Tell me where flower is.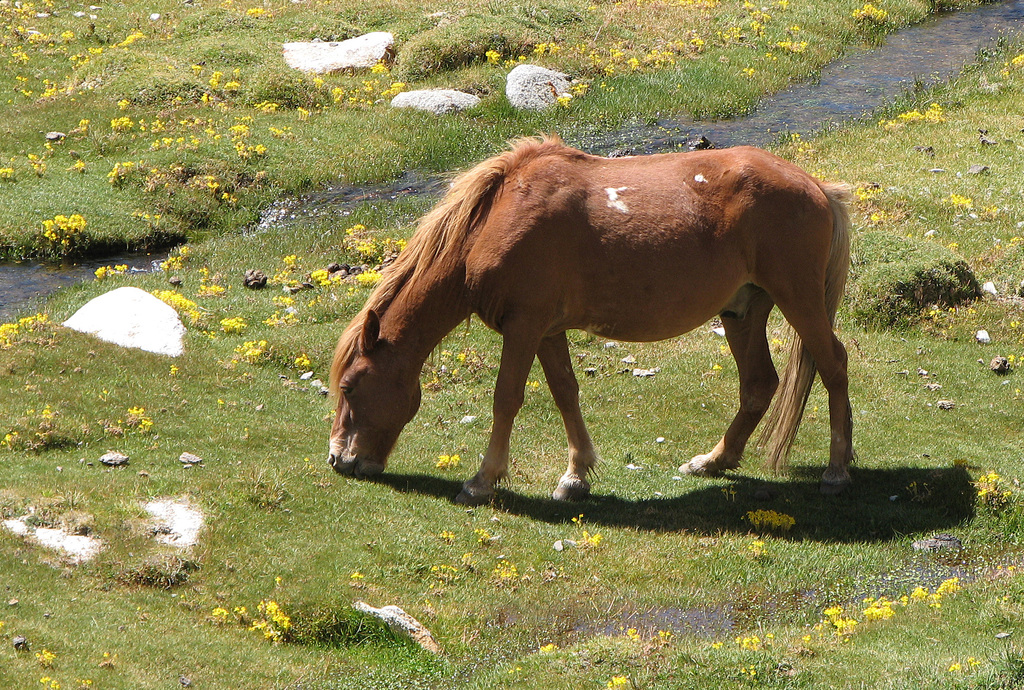
flower is at left=885, top=102, right=950, bottom=138.
